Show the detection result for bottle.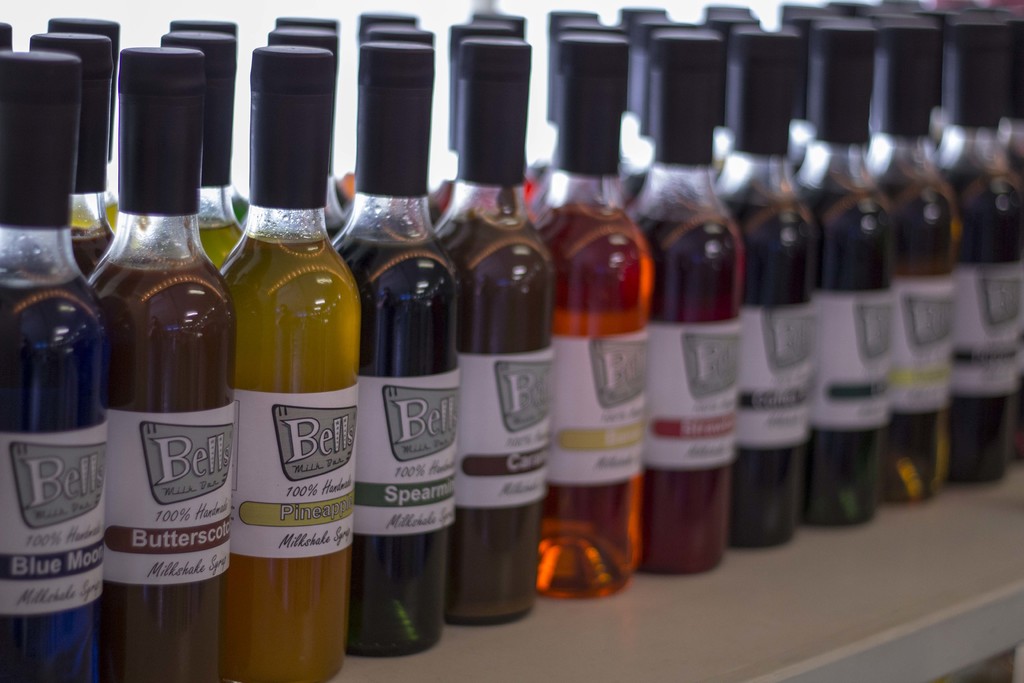
(537,31,652,590).
